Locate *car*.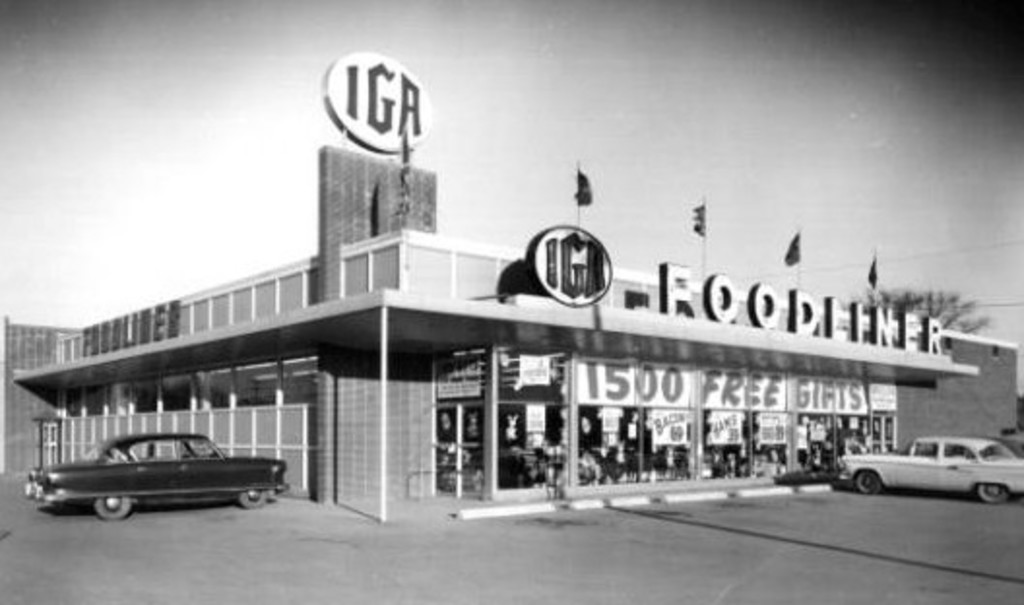
Bounding box: bbox=(23, 430, 291, 524).
